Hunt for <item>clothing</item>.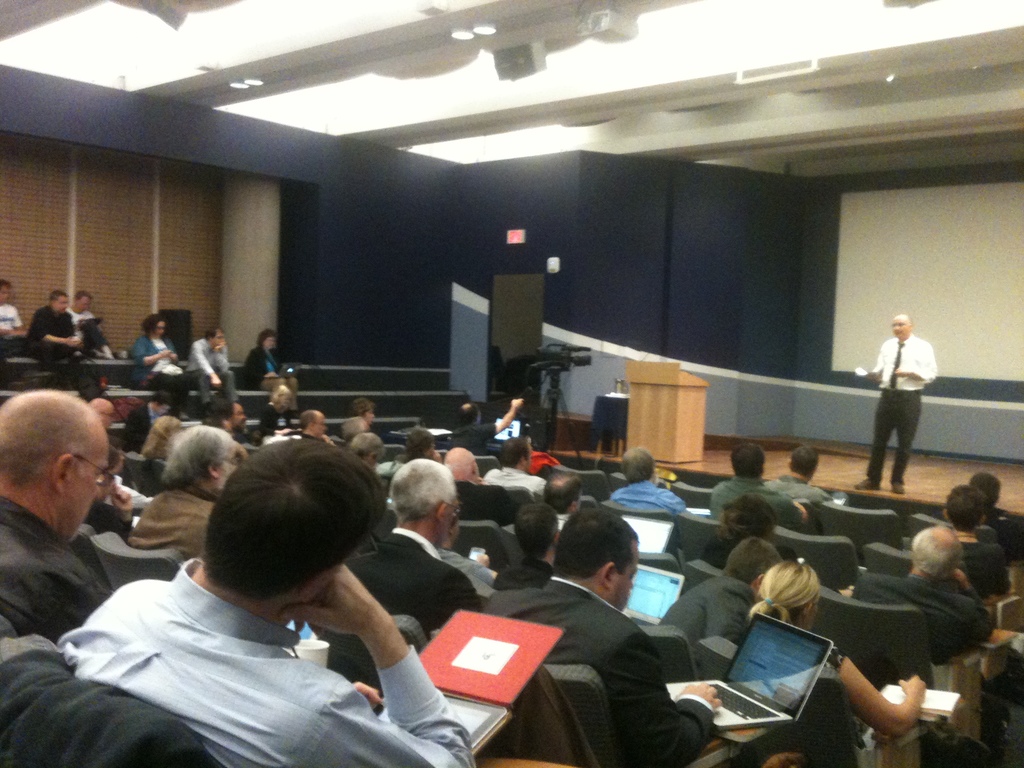
Hunted down at [x1=765, y1=479, x2=847, y2=504].
